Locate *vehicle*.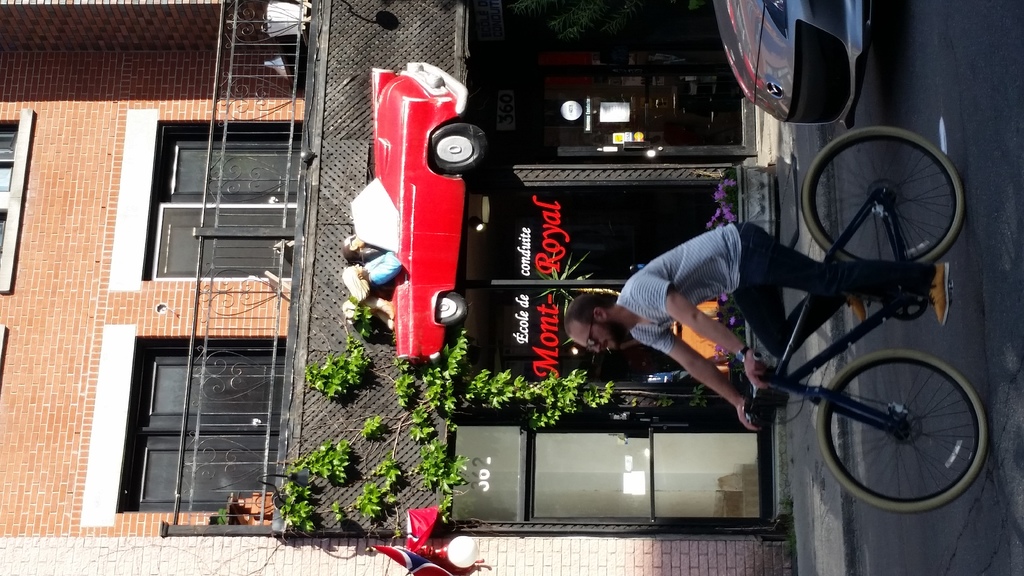
Bounding box: {"left": 739, "top": 125, "right": 987, "bottom": 511}.
